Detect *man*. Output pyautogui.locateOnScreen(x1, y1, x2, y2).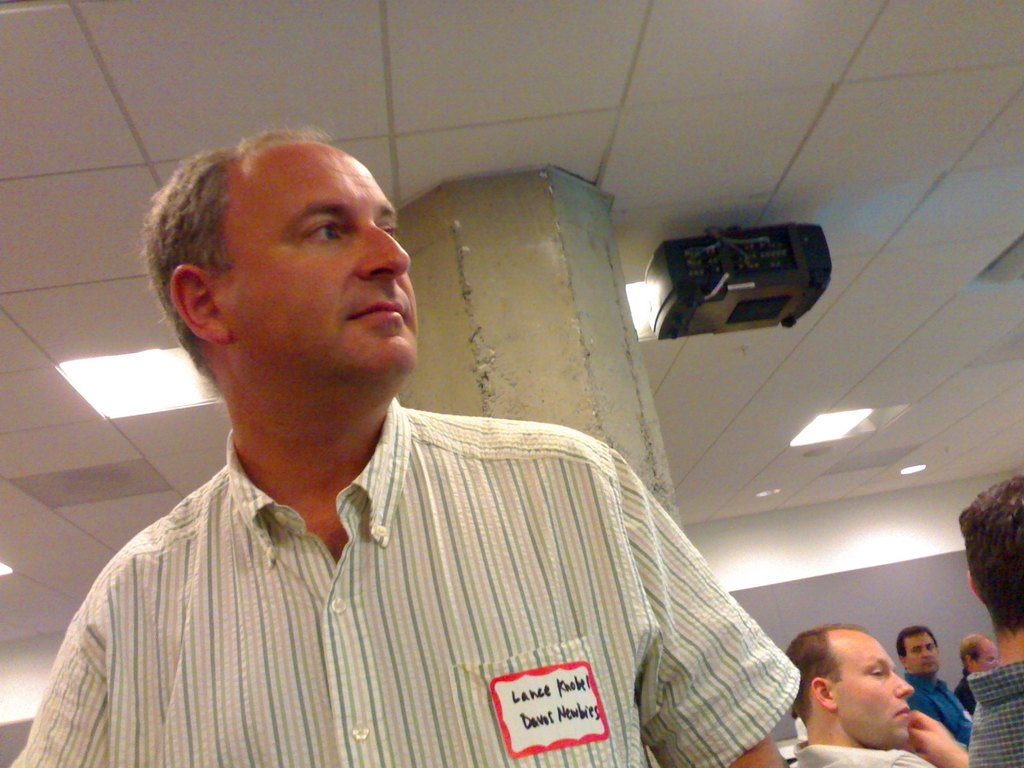
pyautogui.locateOnScreen(778, 621, 970, 767).
